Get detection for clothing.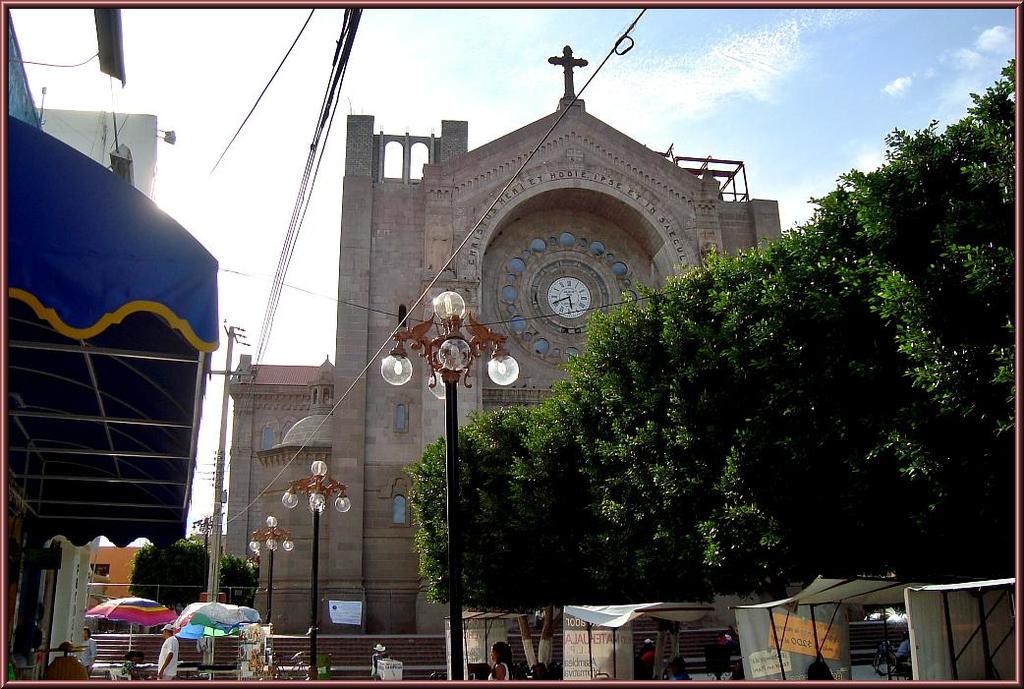
Detection: (x1=76, y1=637, x2=98, y2=672).
